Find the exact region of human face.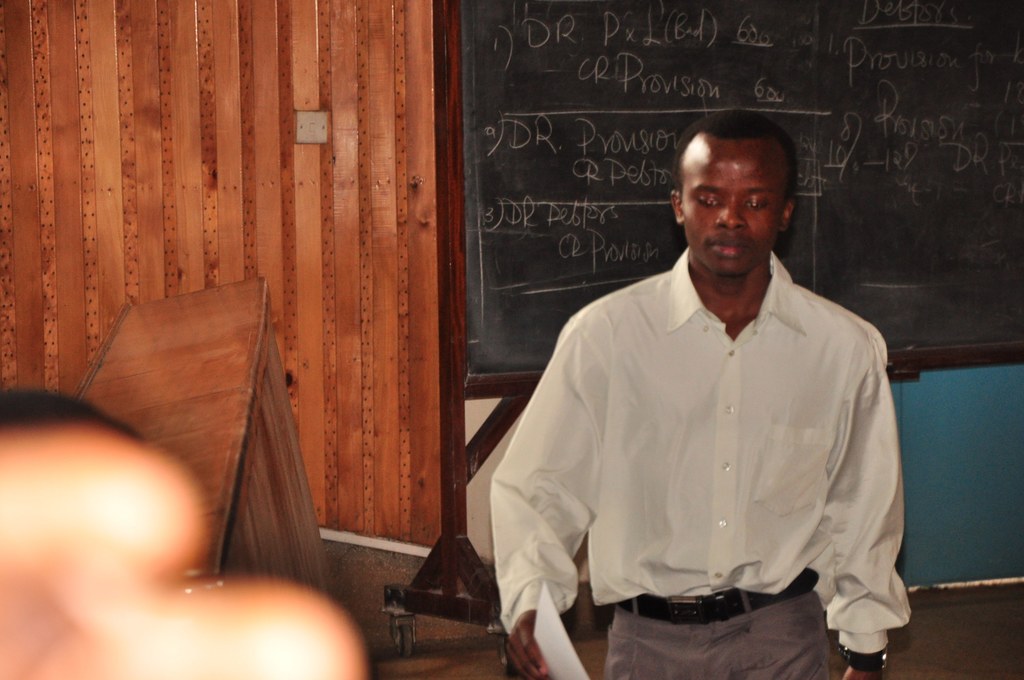
Exact region: rect(680, 135, 785, 275).
